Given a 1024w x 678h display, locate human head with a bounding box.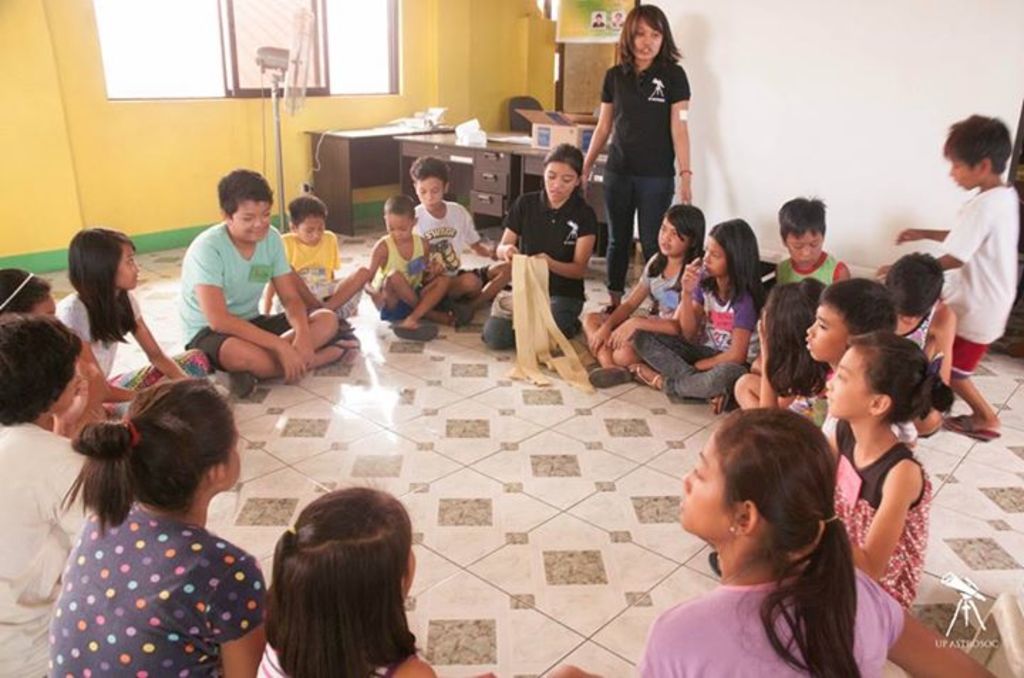
Located: [678, 408, 838, 557].
